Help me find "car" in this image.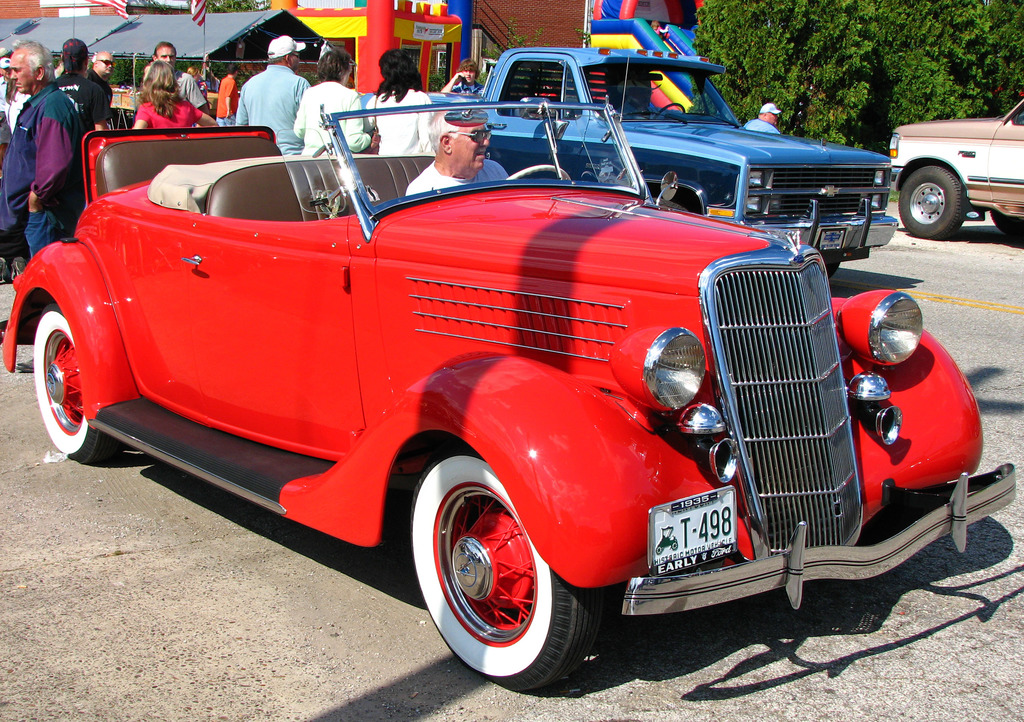
Found it: left=360, top=47, right=899, bottom=279.
